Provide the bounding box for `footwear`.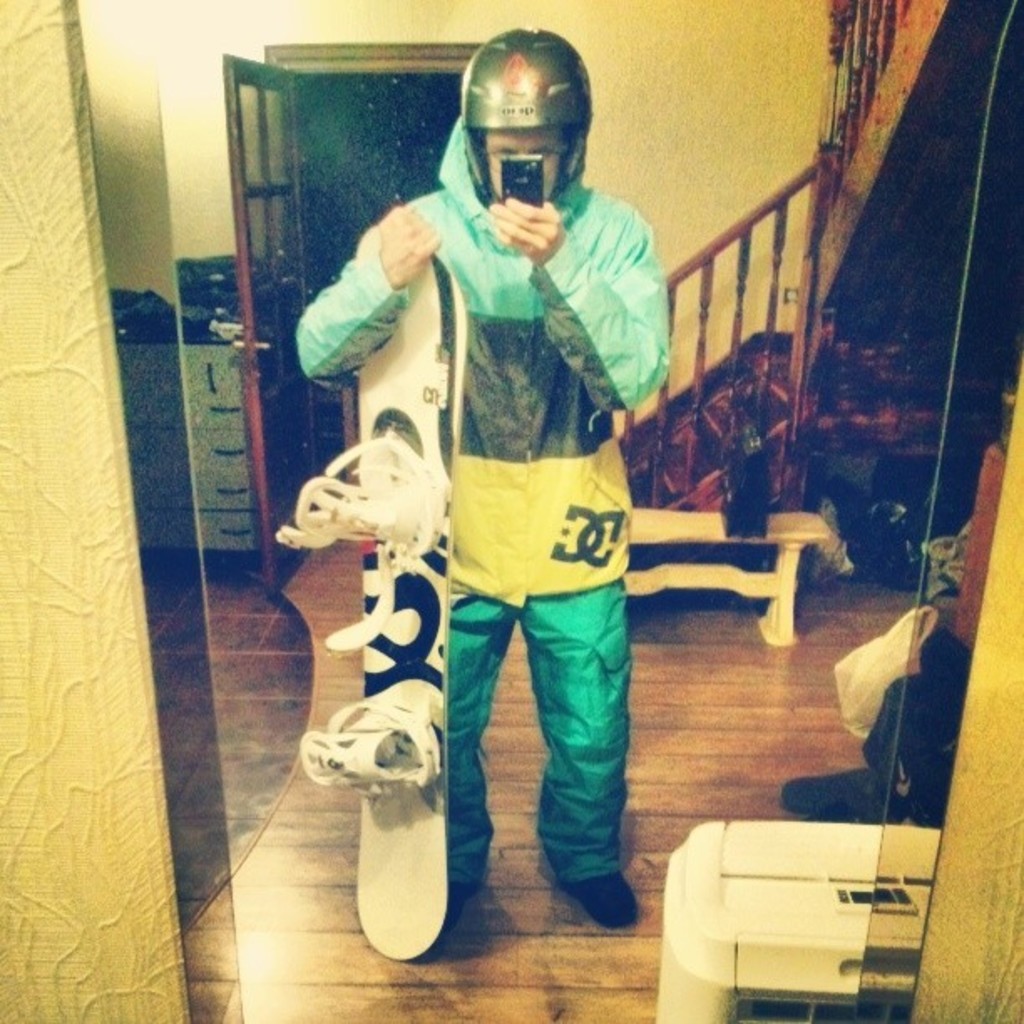
561:870:653:934.
